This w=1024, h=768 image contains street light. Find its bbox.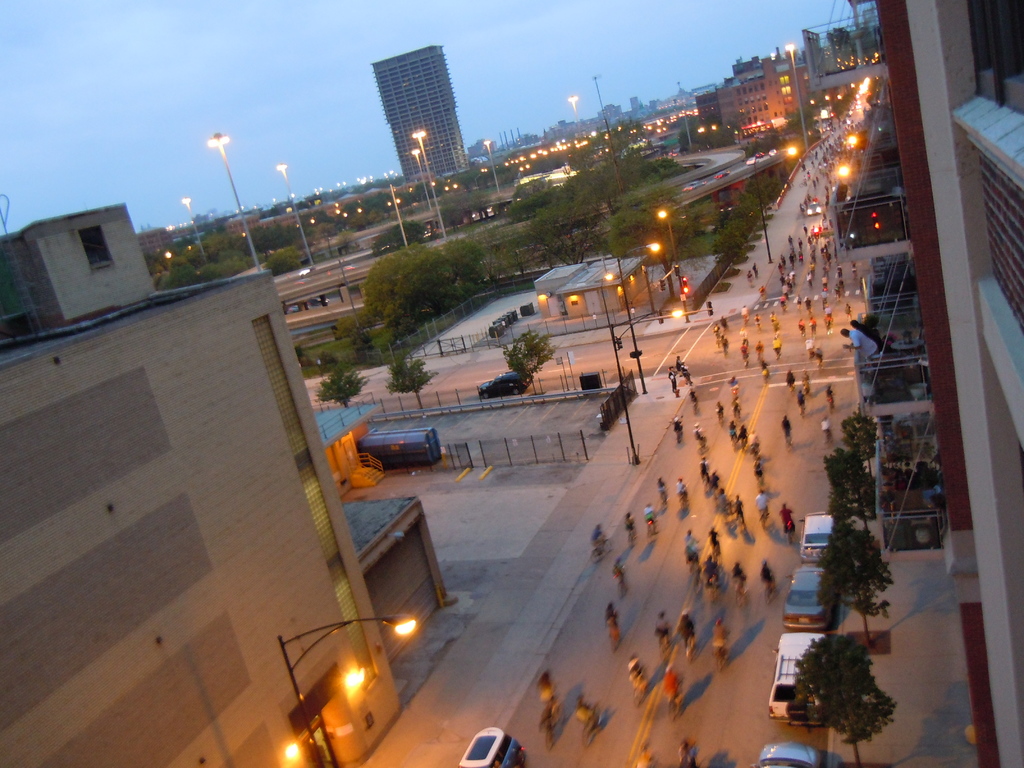
206,129,262,273.
